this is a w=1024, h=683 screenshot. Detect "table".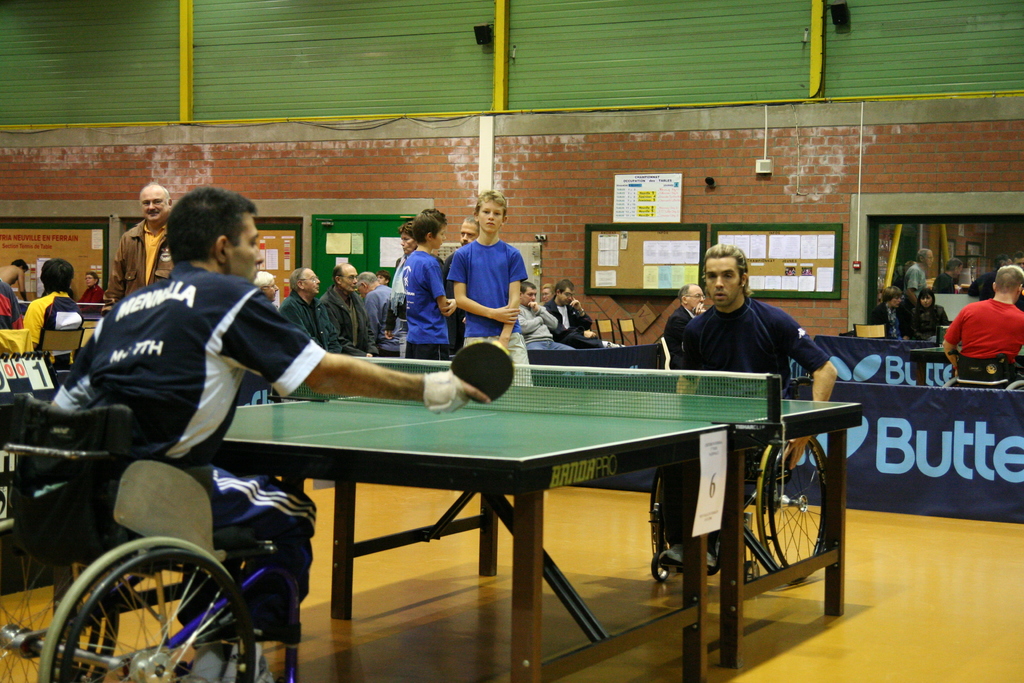
<bbox>212, 350, 871, 682</bbox>.
